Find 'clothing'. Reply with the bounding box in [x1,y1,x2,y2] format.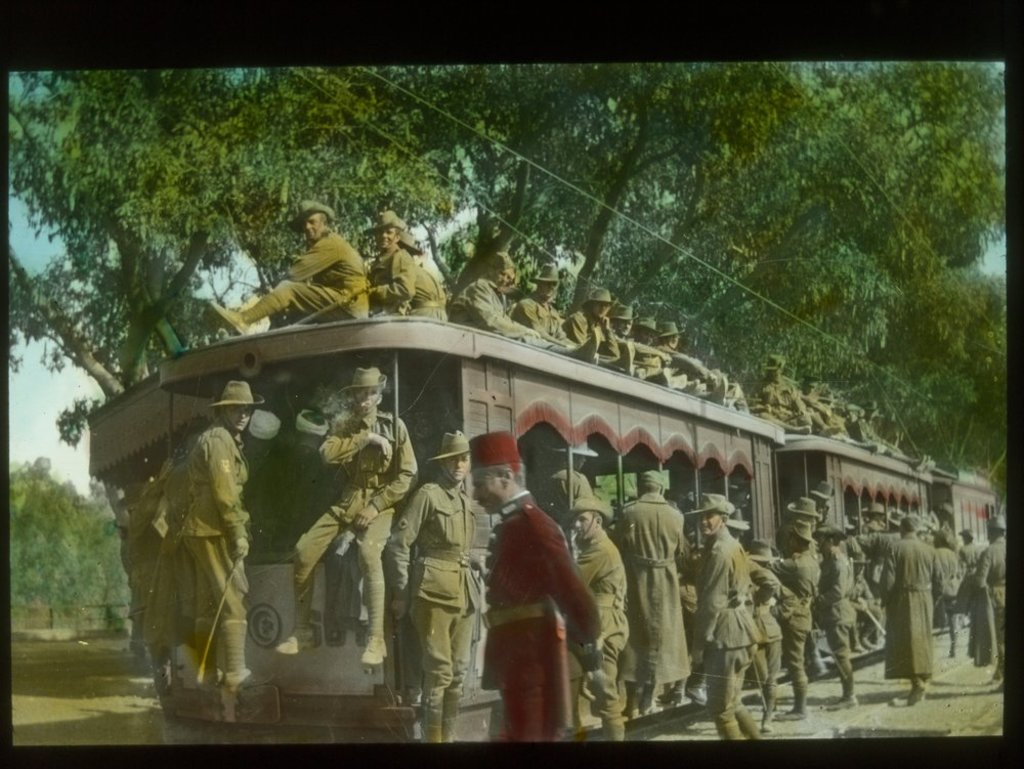
[177,414,246,676].
